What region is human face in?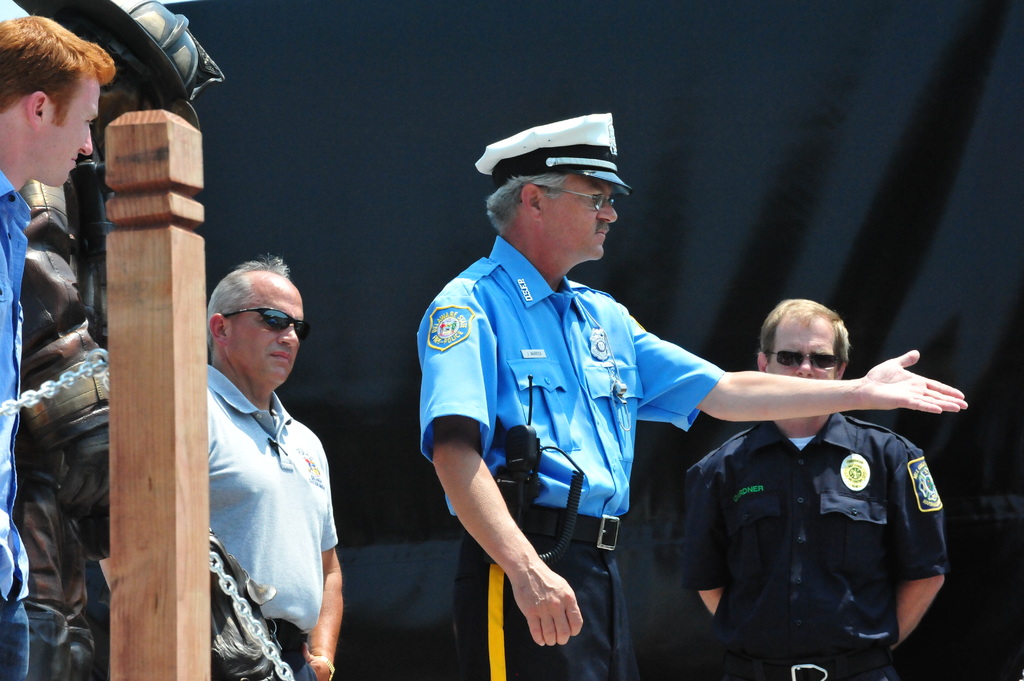
[33,74,98,188].
